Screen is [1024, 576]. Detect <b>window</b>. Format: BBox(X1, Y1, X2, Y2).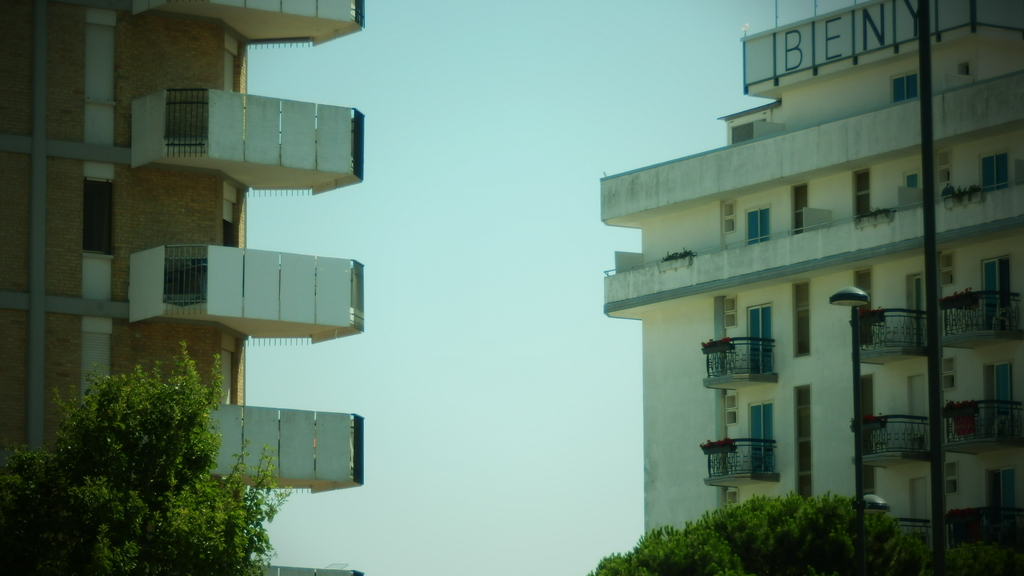
BBox(854, 171, 874, 215).
